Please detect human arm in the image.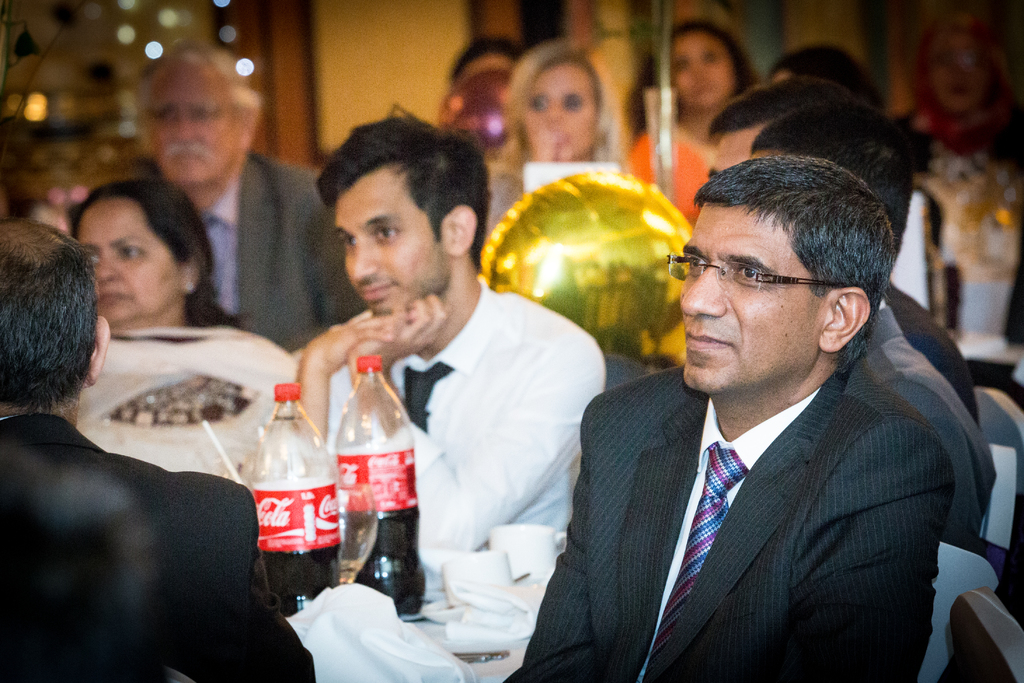
bbox=(337, 292, 611, 562).
